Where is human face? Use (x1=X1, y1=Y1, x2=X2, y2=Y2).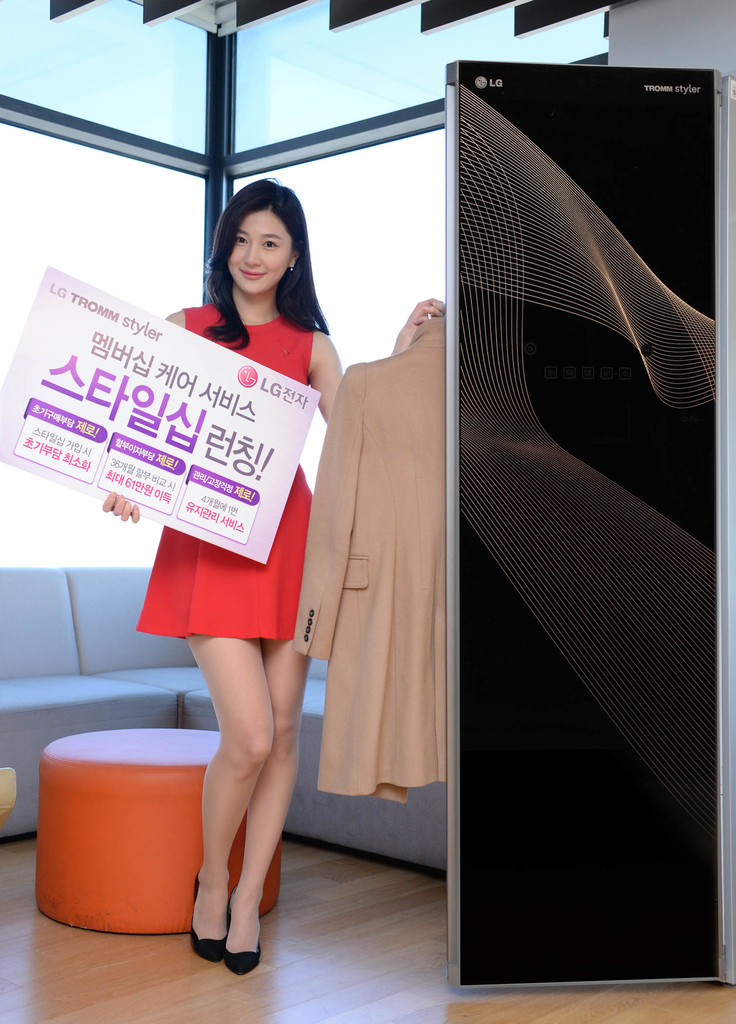
(x1=225, y1=204, x2=292, y2=299).
